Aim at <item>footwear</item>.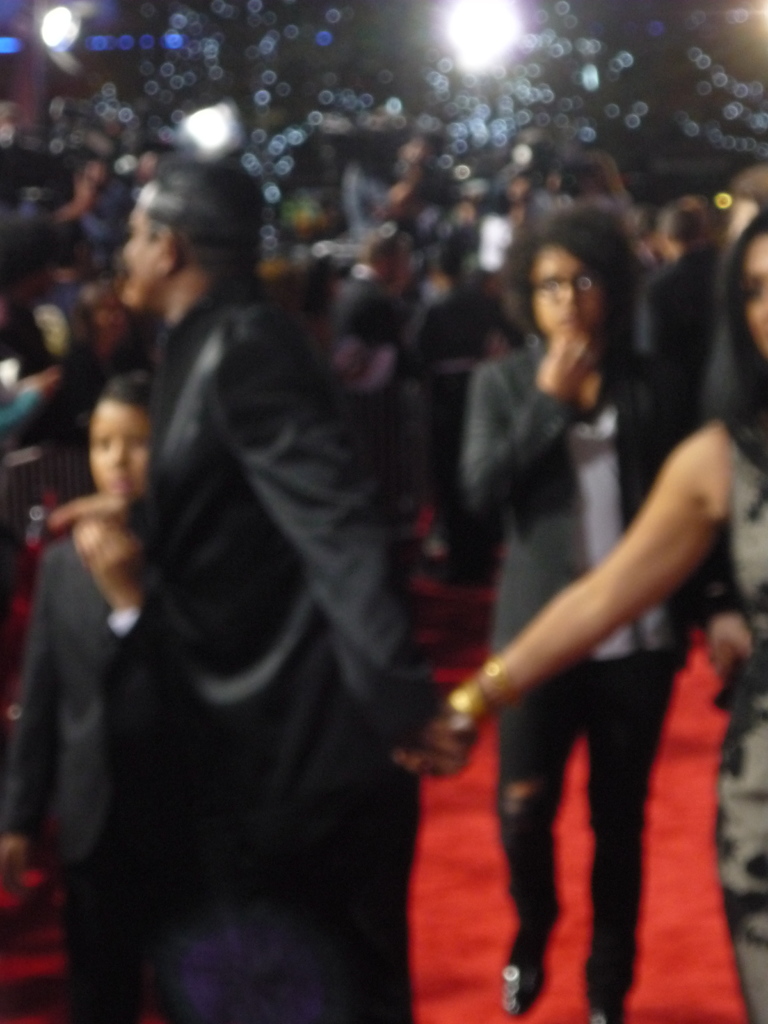
Aimed at box(504, 908, 552, 1008).
